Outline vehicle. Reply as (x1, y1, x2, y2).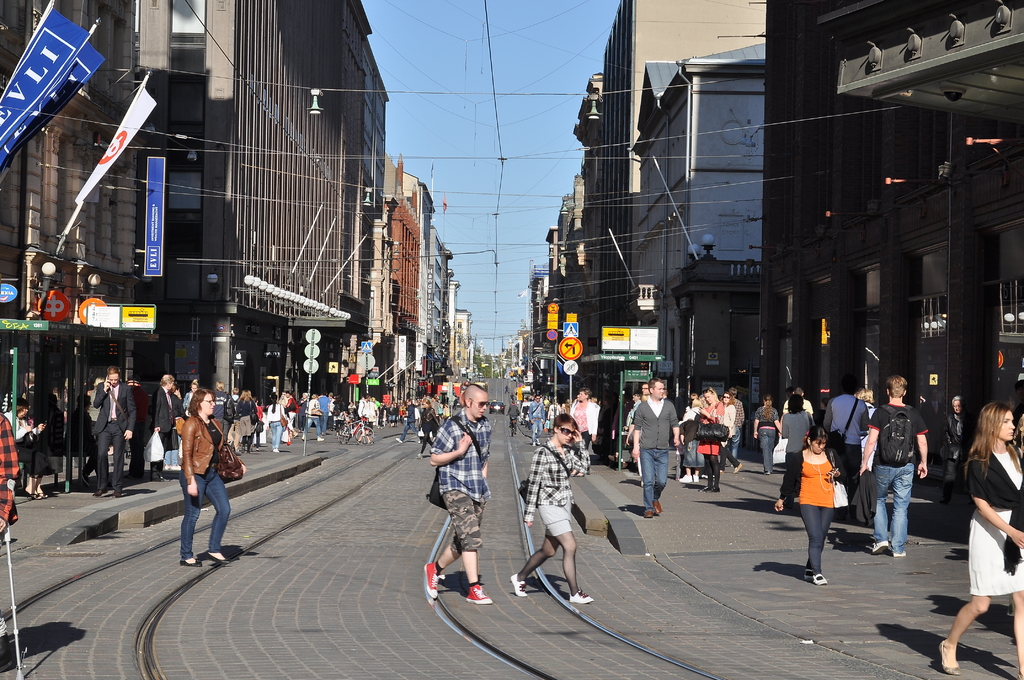
(332, 412, 373, 442).
